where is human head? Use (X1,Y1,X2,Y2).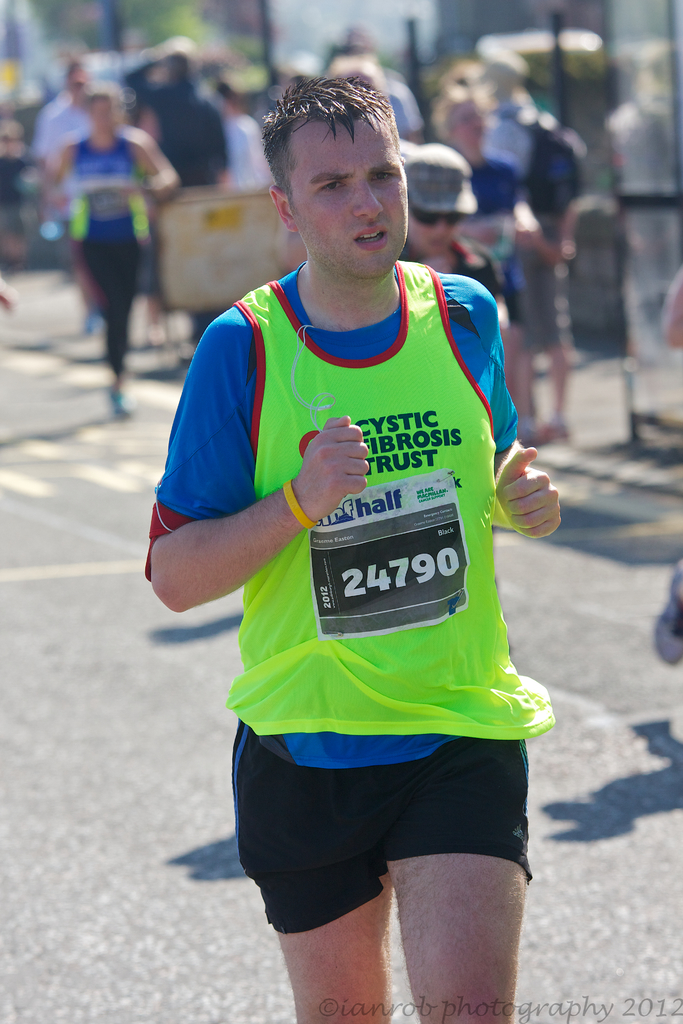
(256,65,420,260).
